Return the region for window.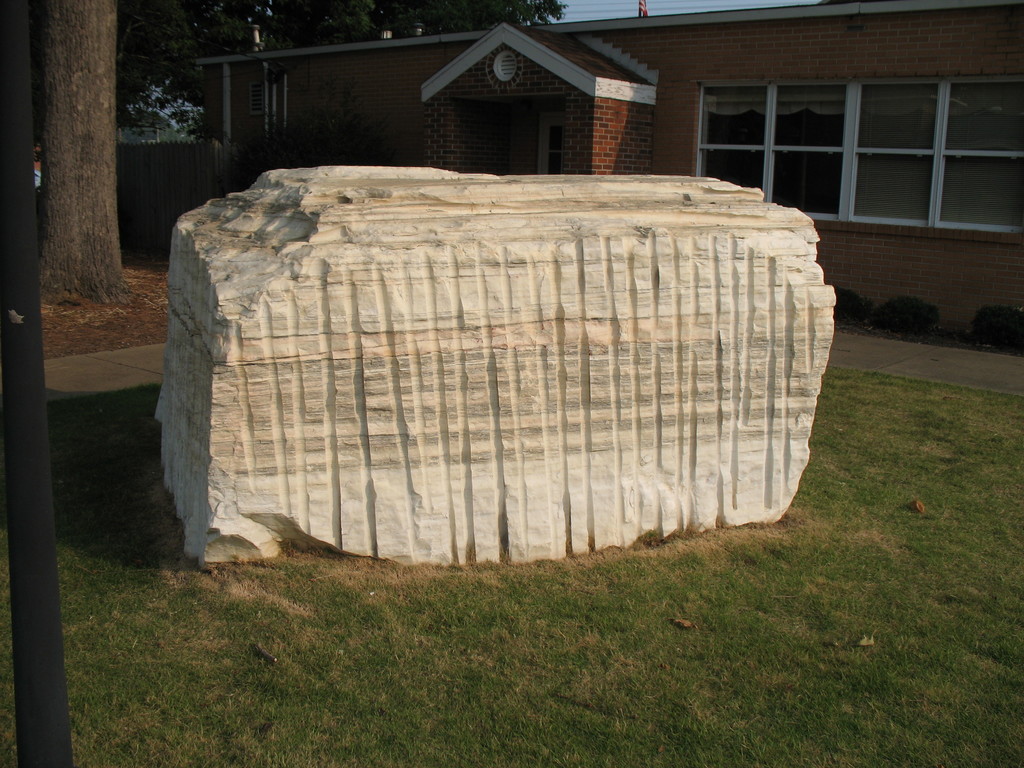
detection(778, 85, 853, 150).
